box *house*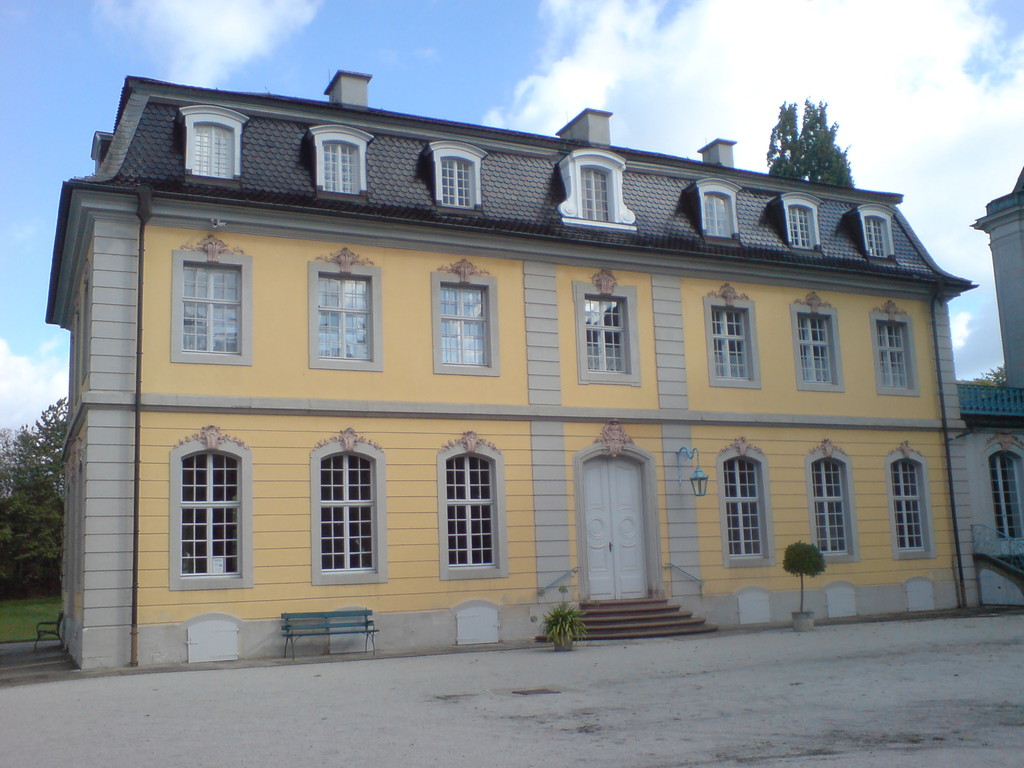
45/72/975/668
